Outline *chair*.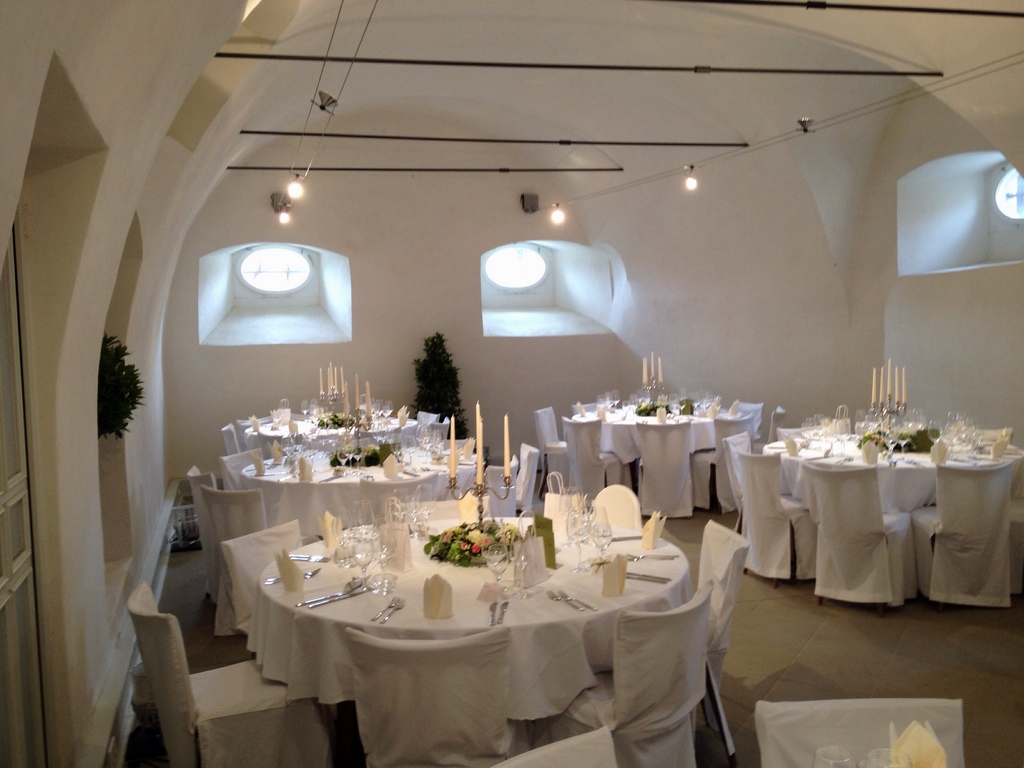
Outline: locate(587, 479, 644, 531).
